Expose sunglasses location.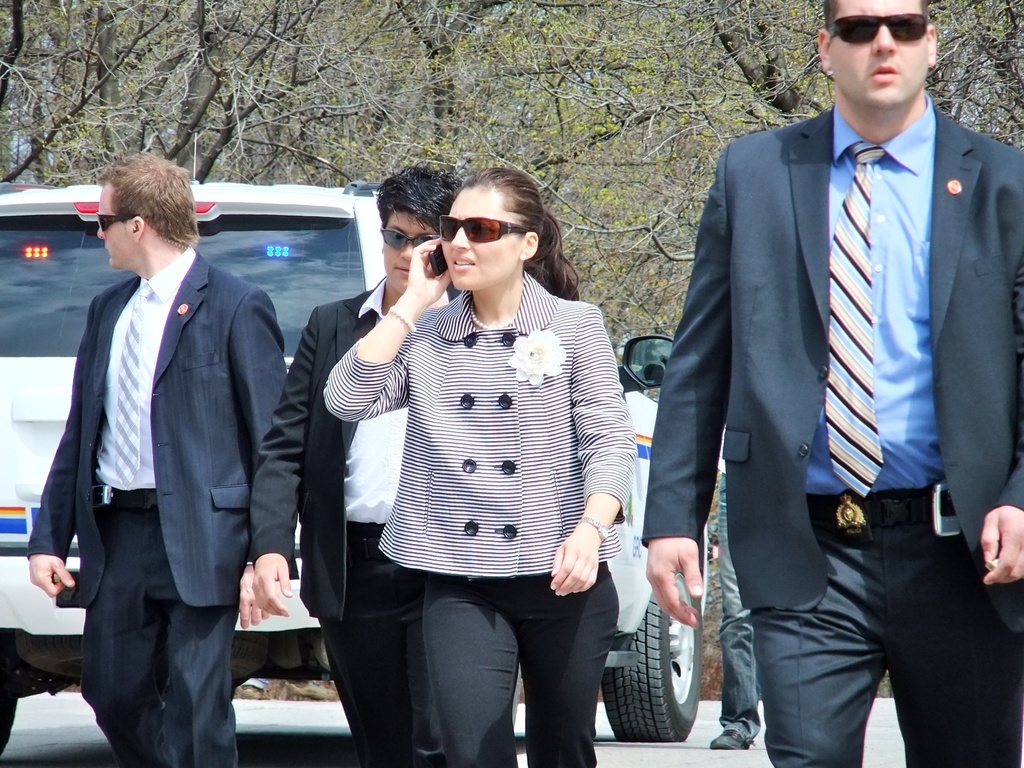
Exposed at x1=378, y1=225, x2=437, y2=252.
